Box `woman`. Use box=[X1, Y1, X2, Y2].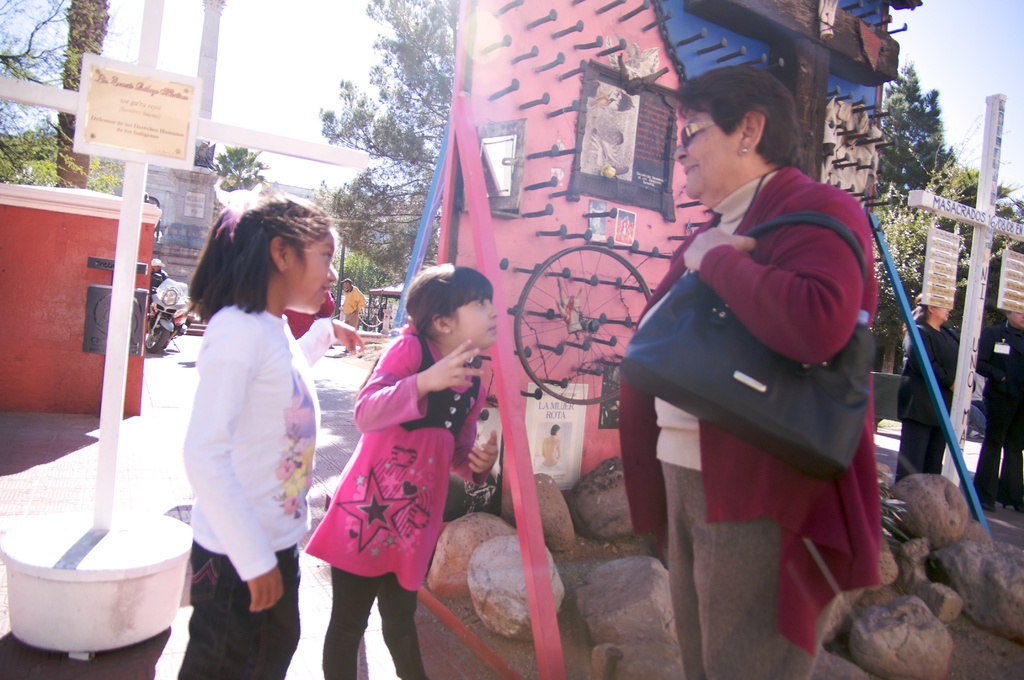
box=[595, 65, 884, 679].
